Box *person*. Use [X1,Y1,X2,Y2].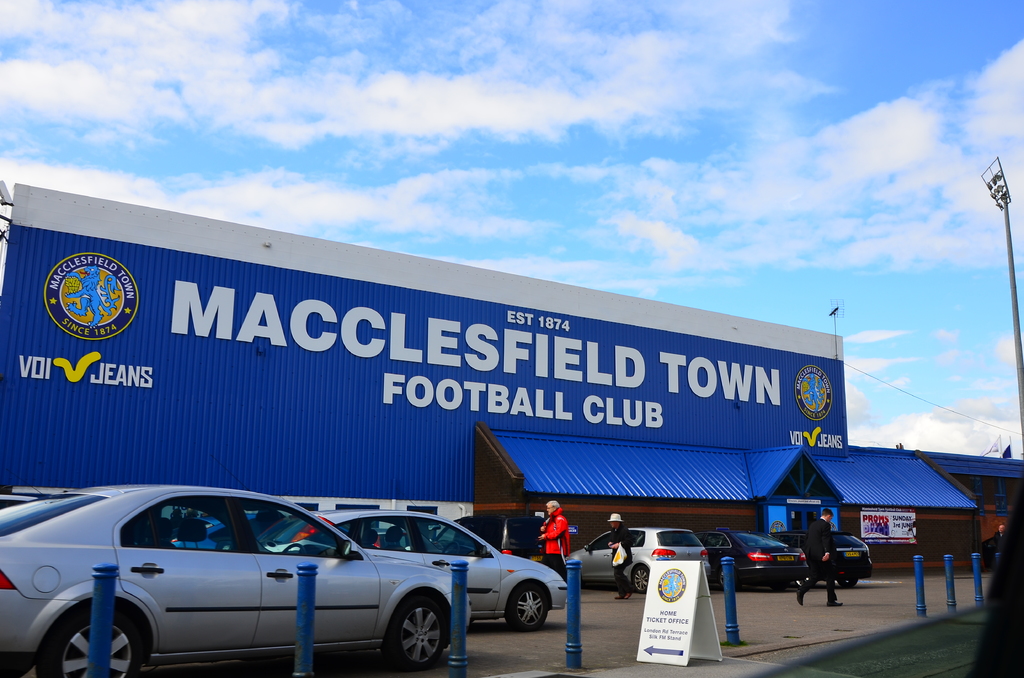
[538,499,568,573].
